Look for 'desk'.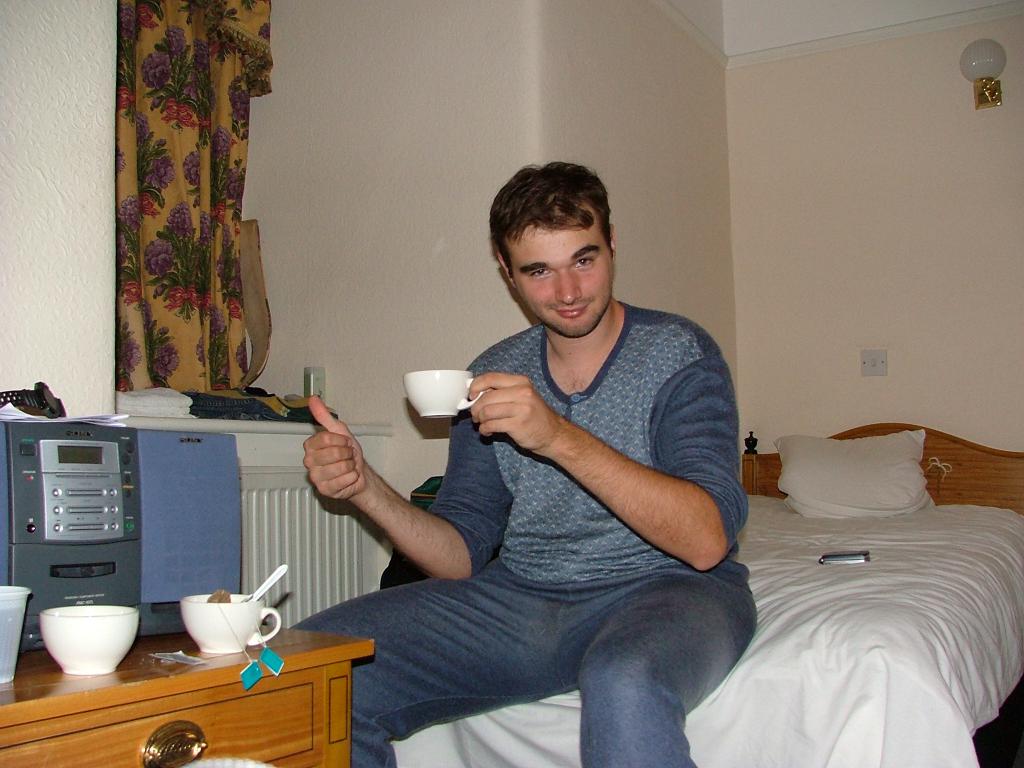
Found: box(0, 635, 351, 764).
